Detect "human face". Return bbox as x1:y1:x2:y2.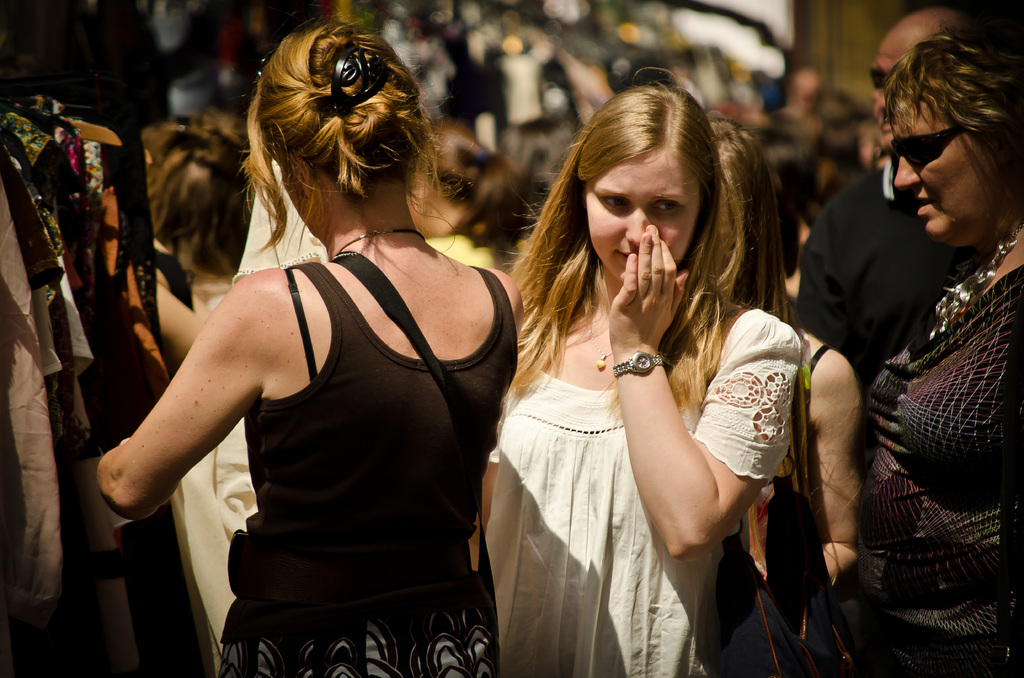
893:107:1000:246.
